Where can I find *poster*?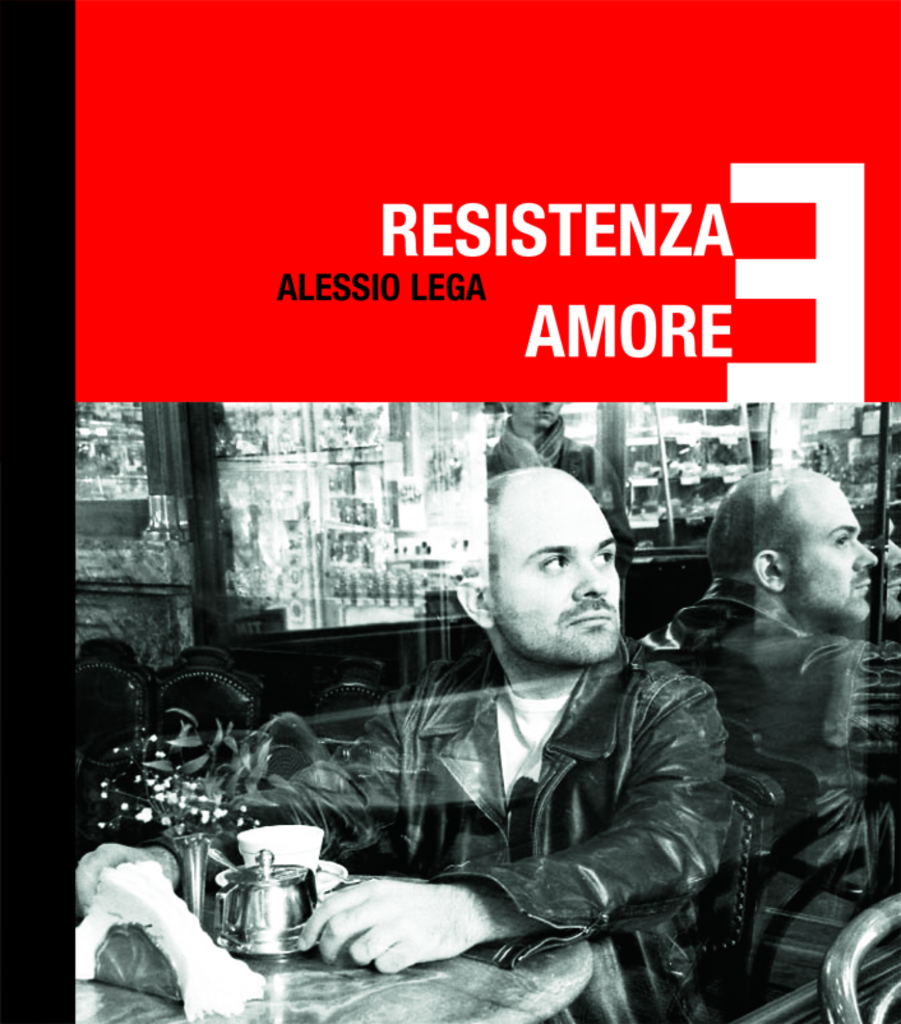
You can find it at left=0, top=0, right=900, bottom=1023.
